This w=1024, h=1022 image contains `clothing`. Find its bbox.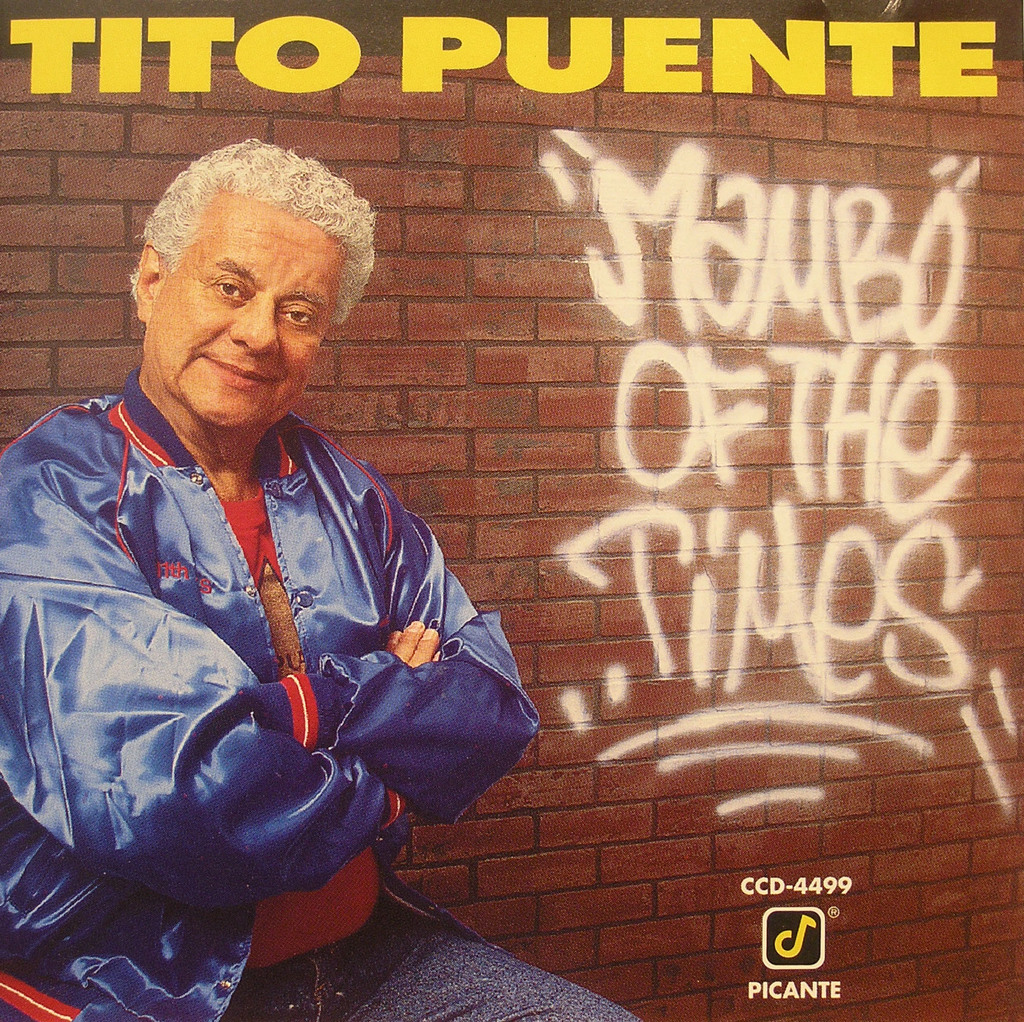
(13, 332, 534, 945).
